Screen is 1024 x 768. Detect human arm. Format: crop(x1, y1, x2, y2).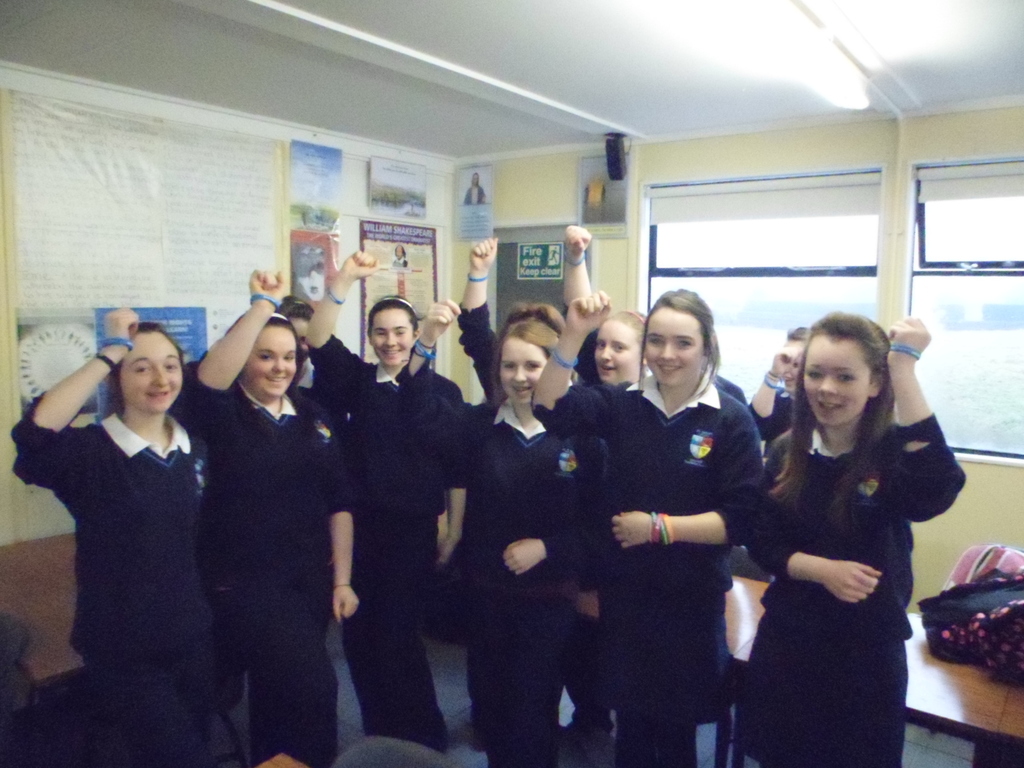
crop(500, 419, 621, 570).
